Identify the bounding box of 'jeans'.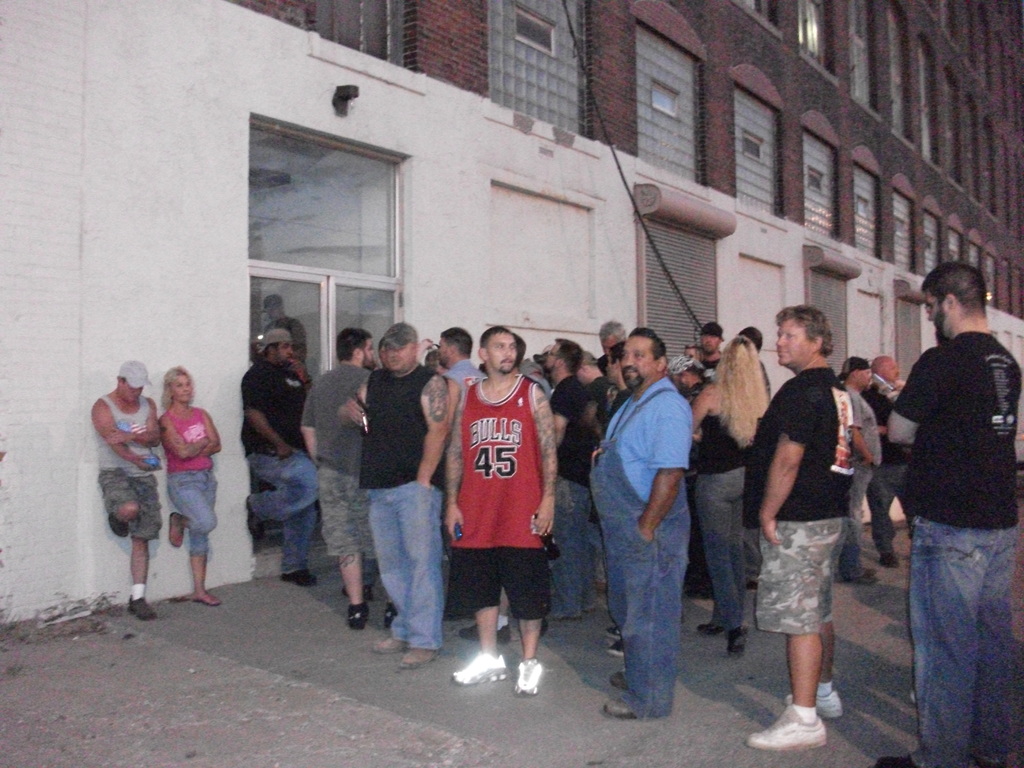
crop(909, 524, 1015, 767).
